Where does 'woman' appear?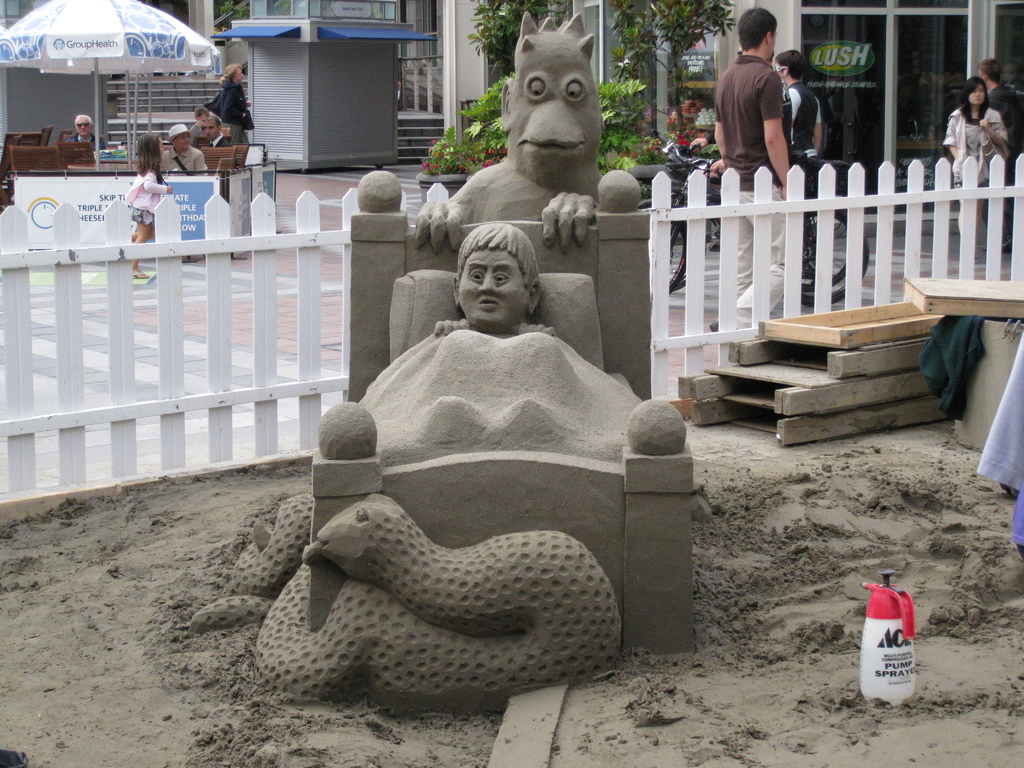
Appears at [left=205, top=63, right=255, bottom=176].
